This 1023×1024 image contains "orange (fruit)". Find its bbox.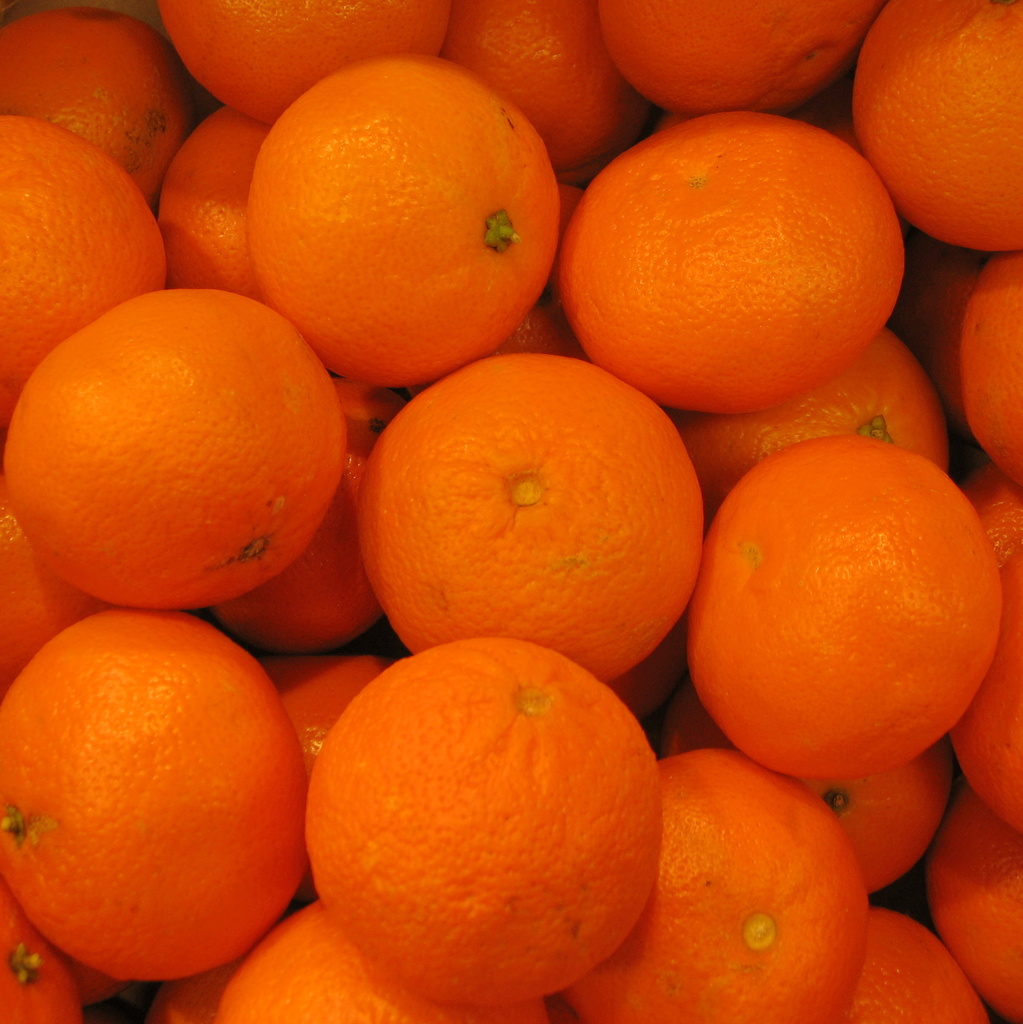
Rect(574, 113, 903, 404).
